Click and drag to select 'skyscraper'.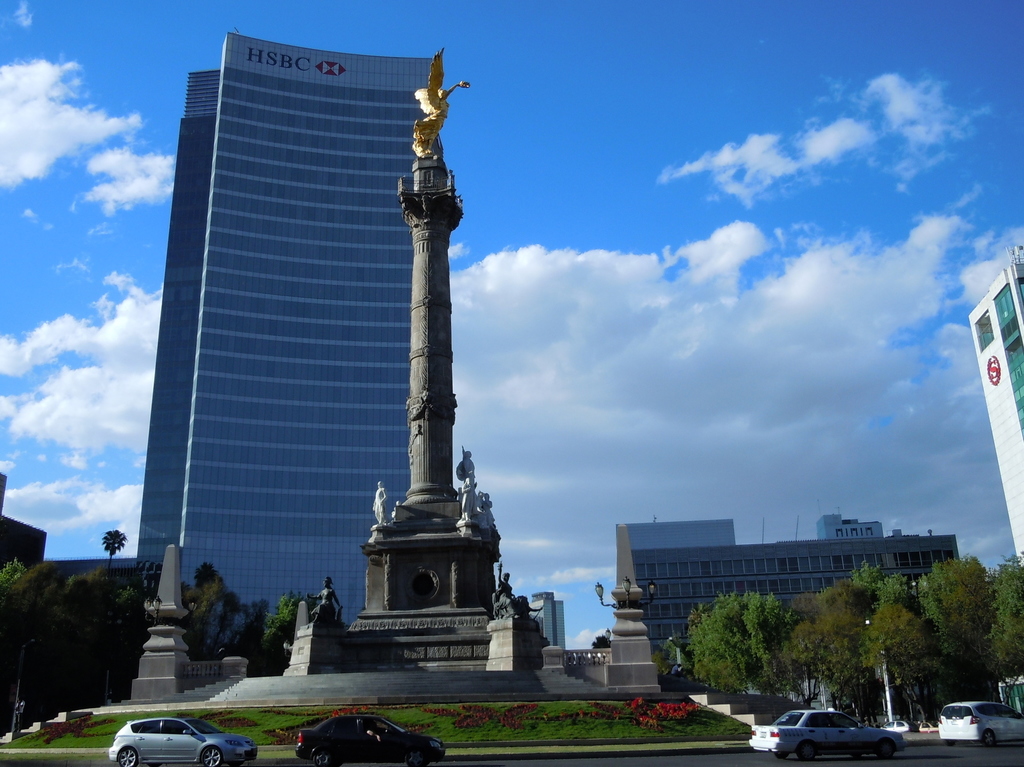
Selection: pyautogui.locateOnScreen(124, 12, 484, 646).
